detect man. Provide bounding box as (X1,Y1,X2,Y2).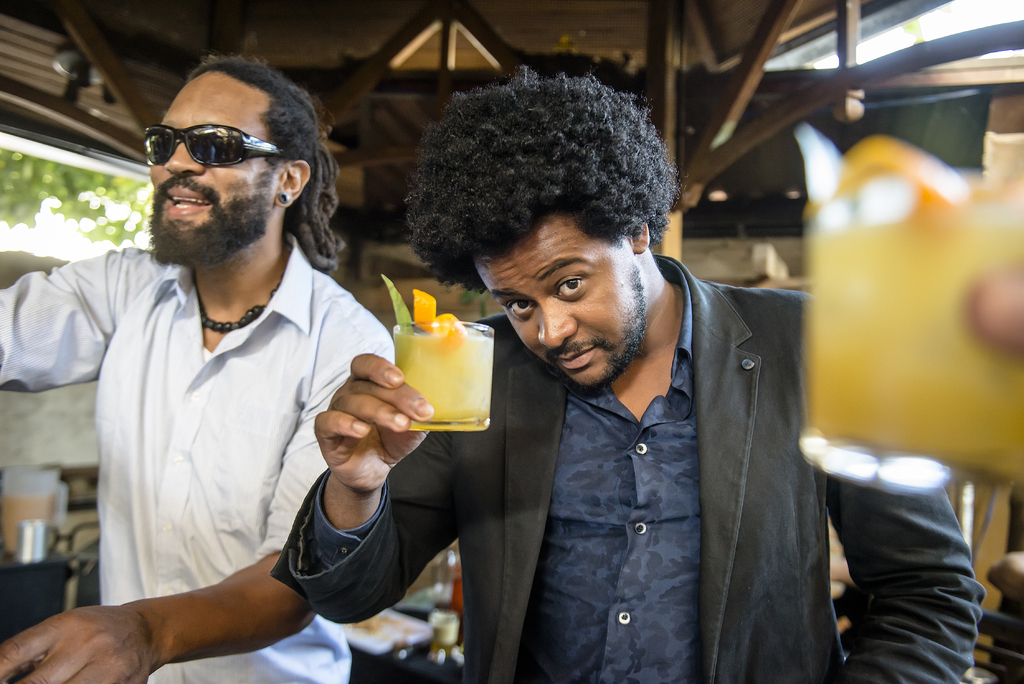
(5,54,375,683).
